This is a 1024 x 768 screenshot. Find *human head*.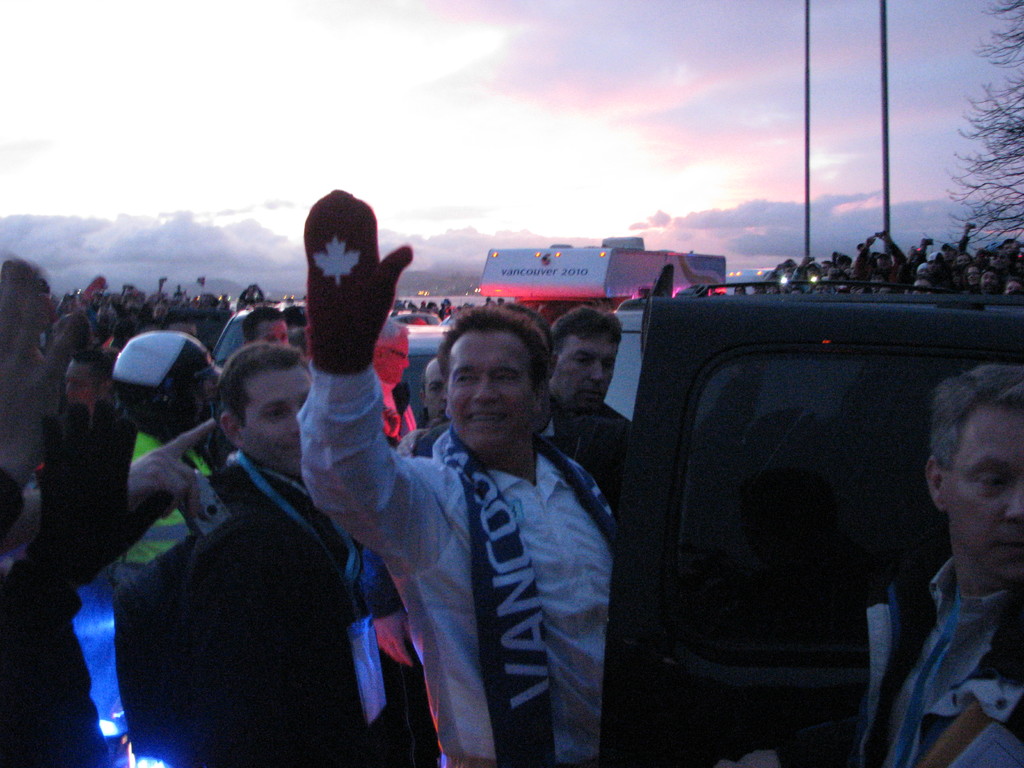
Bounding box: 978/268/999/295.
